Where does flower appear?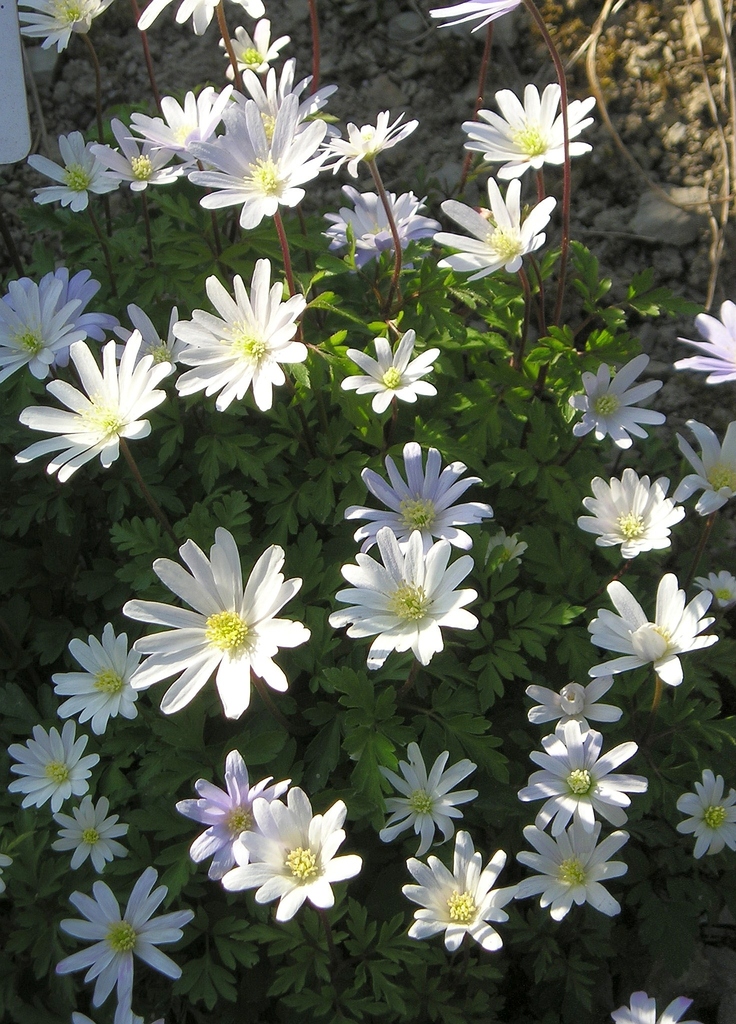
Appears at locate(672, 767, 735, 856).
